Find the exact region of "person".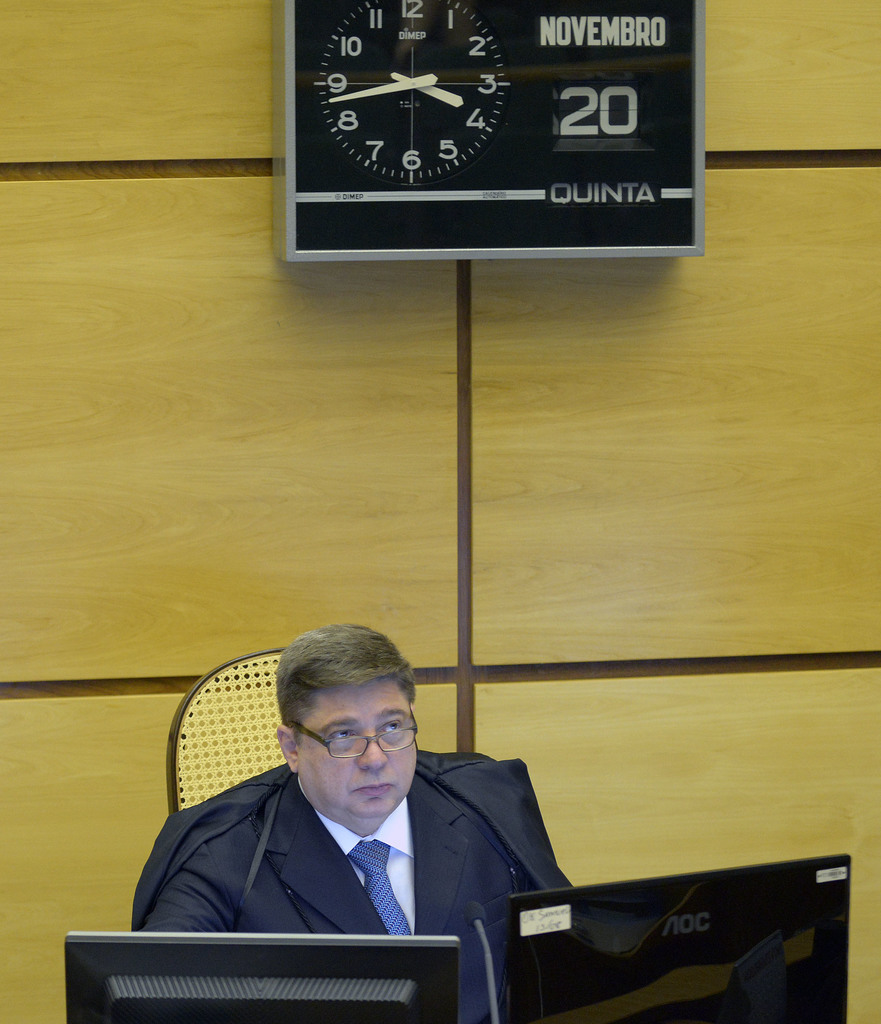
Exact region: rect(169, 648, 585, 1003).
